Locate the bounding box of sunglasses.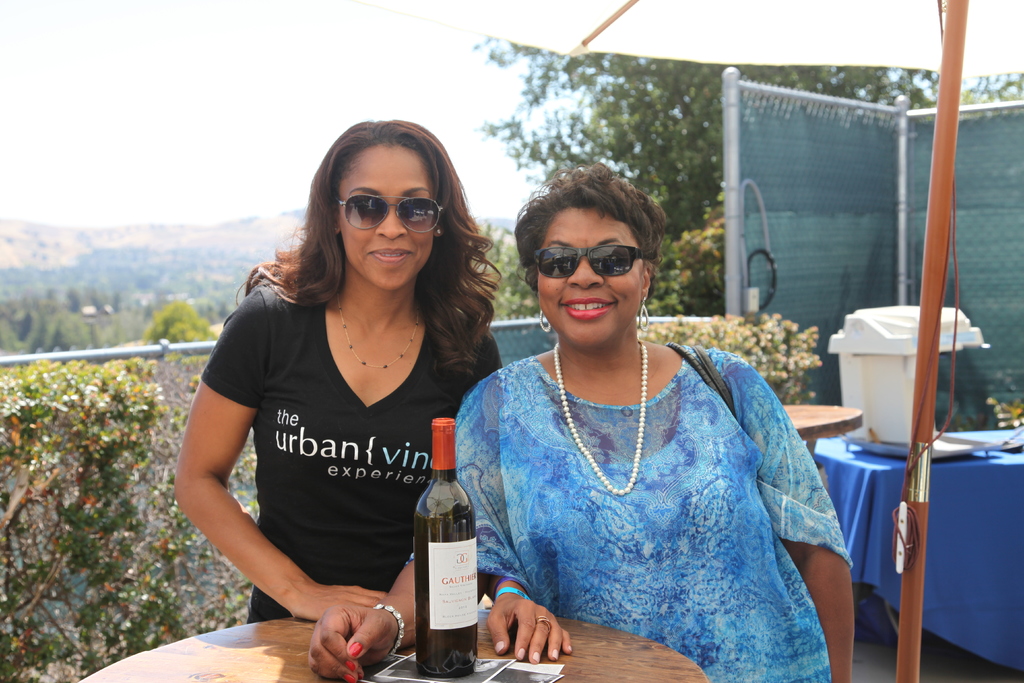
Bounding box: l=533, t=245, r=655, b=277.
